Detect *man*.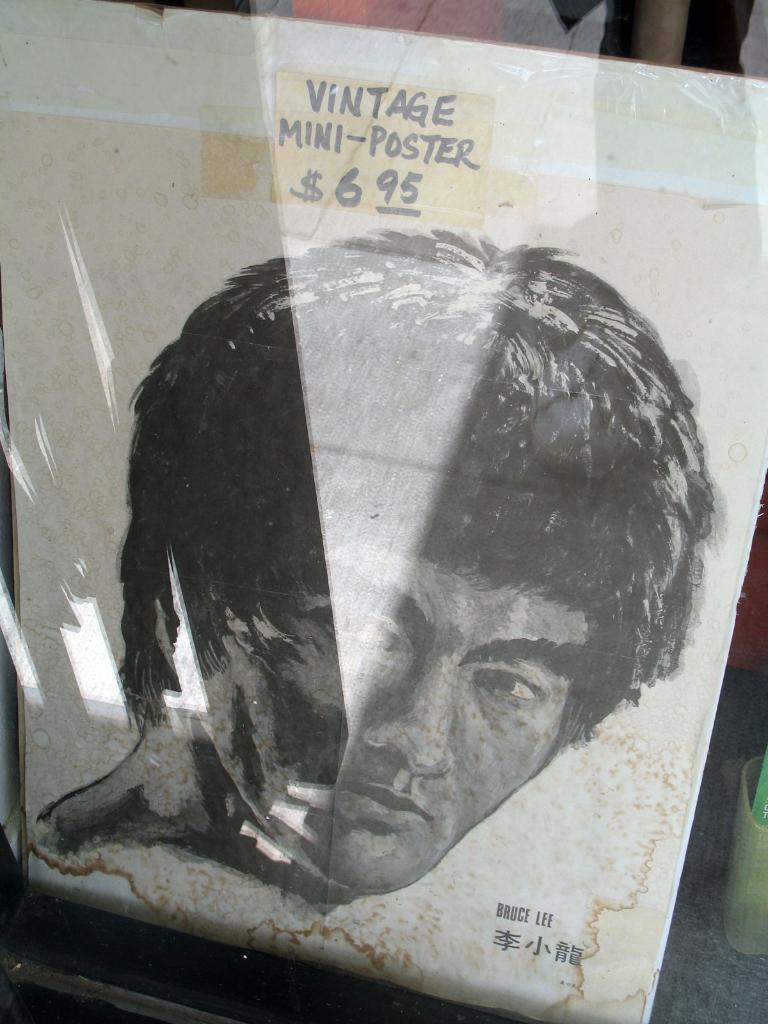
Detected at (x1=35, y1=225, x2=719, y2=917).
